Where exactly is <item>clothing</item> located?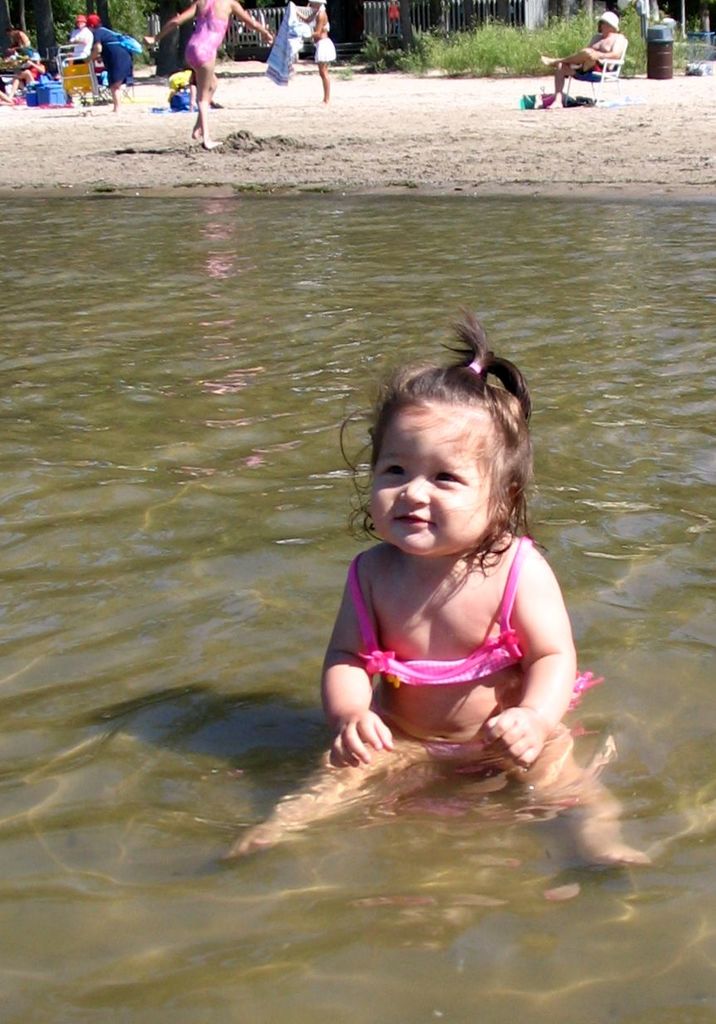
Its bounding box is <box>12,42,38,61</box>.
